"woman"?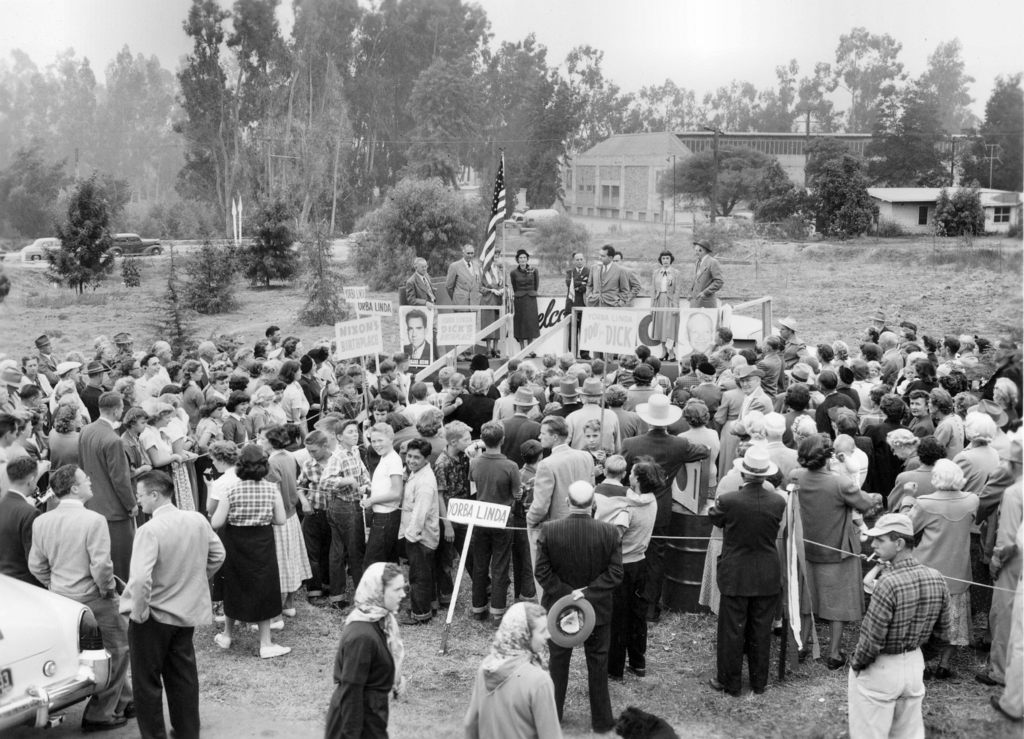
crop(356, 420, 403, 574)
